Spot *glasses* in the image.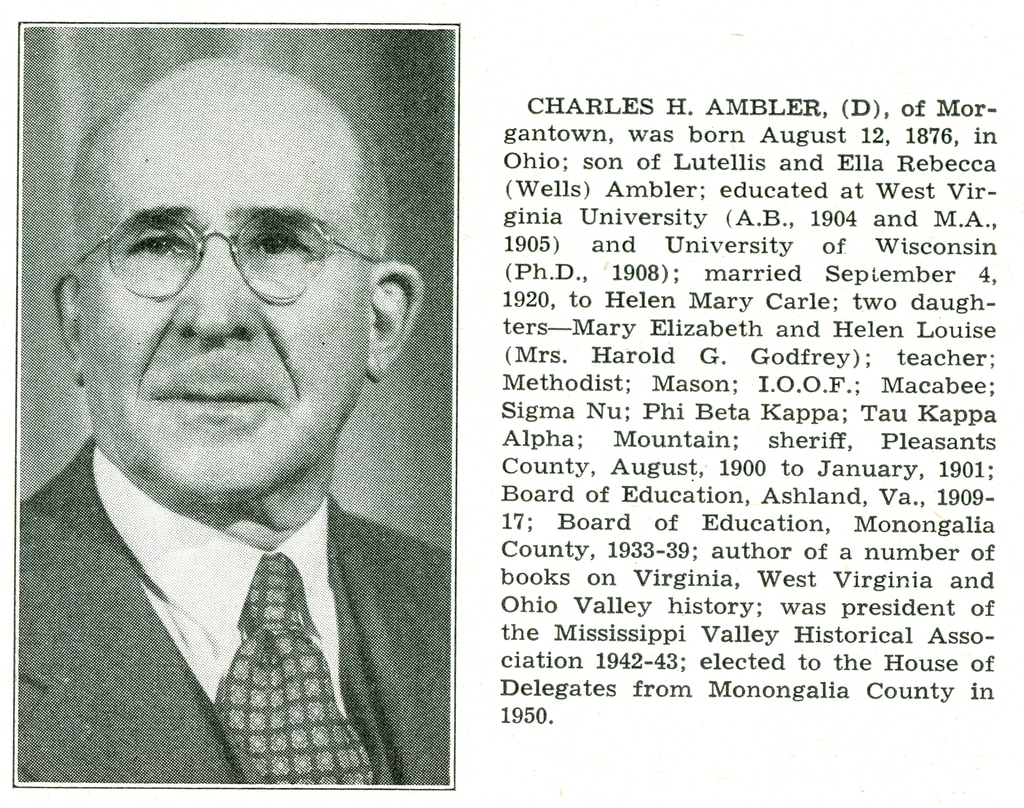
*glasses* found at box=[59, 209, 390, 306].
